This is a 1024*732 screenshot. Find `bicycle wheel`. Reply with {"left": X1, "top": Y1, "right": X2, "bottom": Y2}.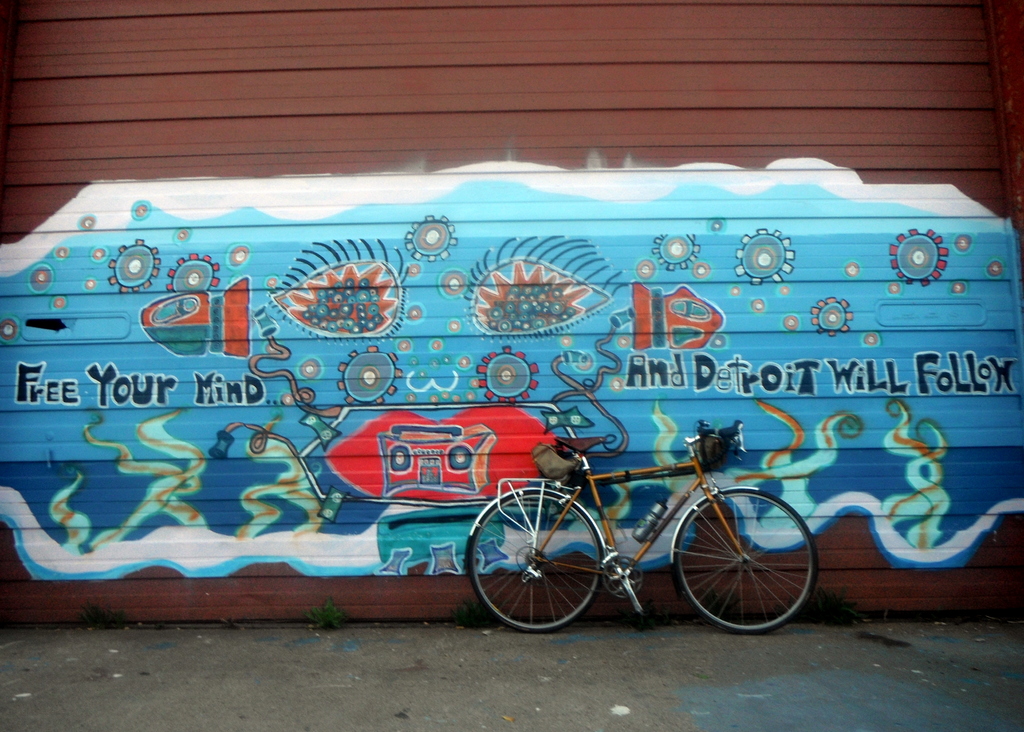
{"left": 666, "top": 489, "right": 819, "bottom": 637}.
